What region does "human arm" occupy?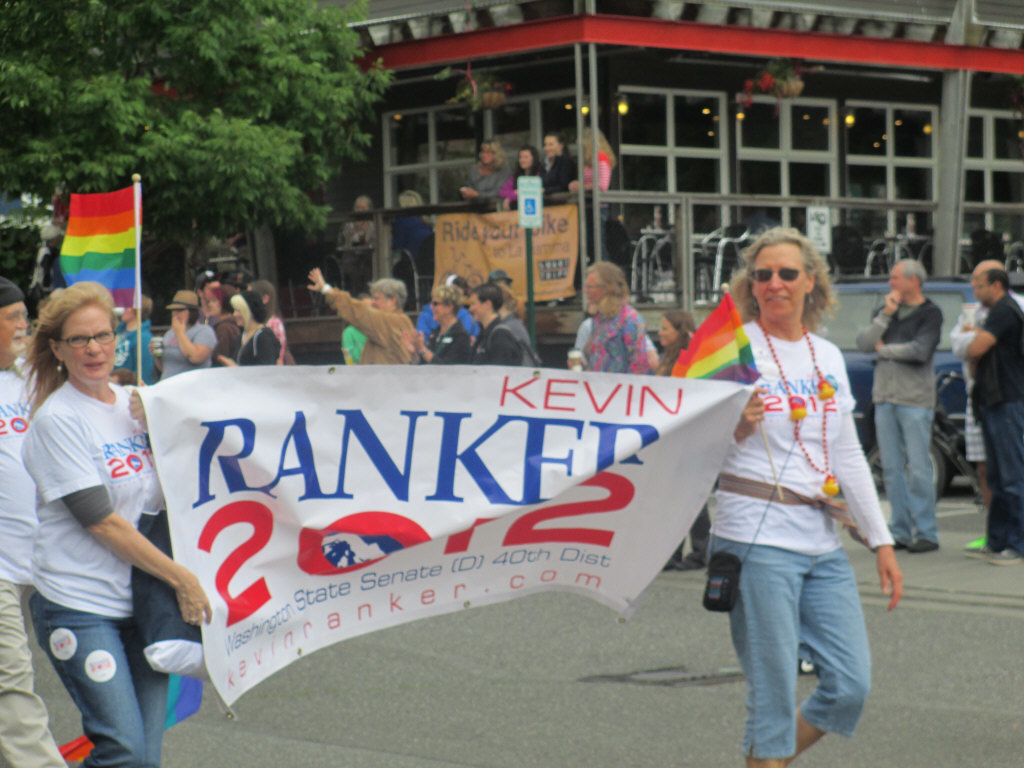
(left=126, top=389, right=153, bottom=429).
